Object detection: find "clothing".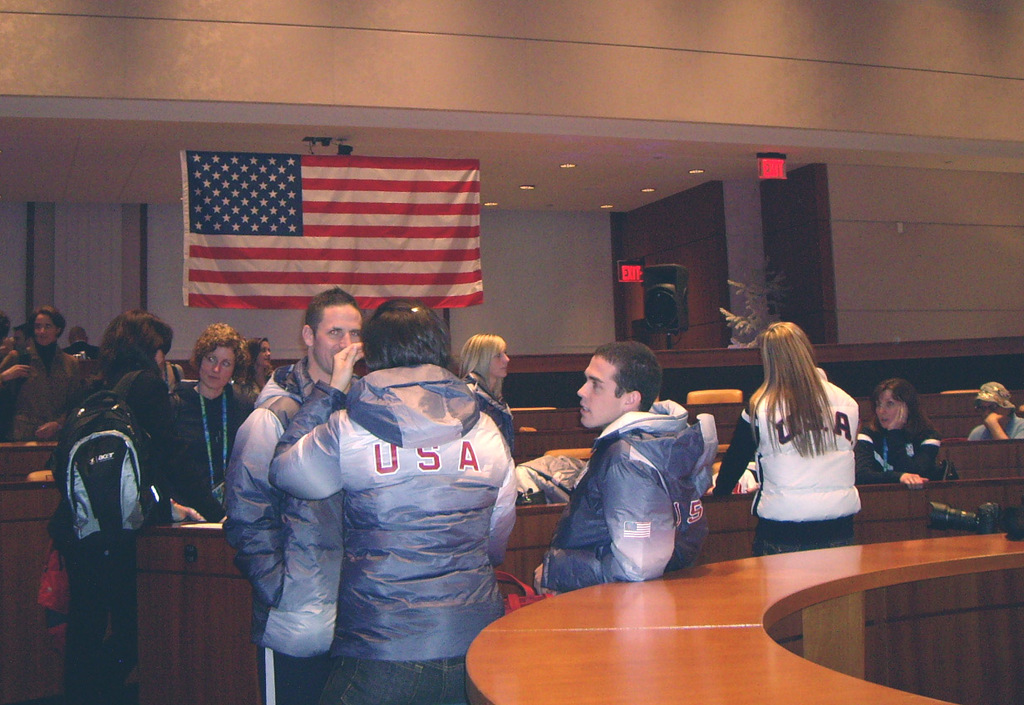
region(862, 412, 946, 485).
